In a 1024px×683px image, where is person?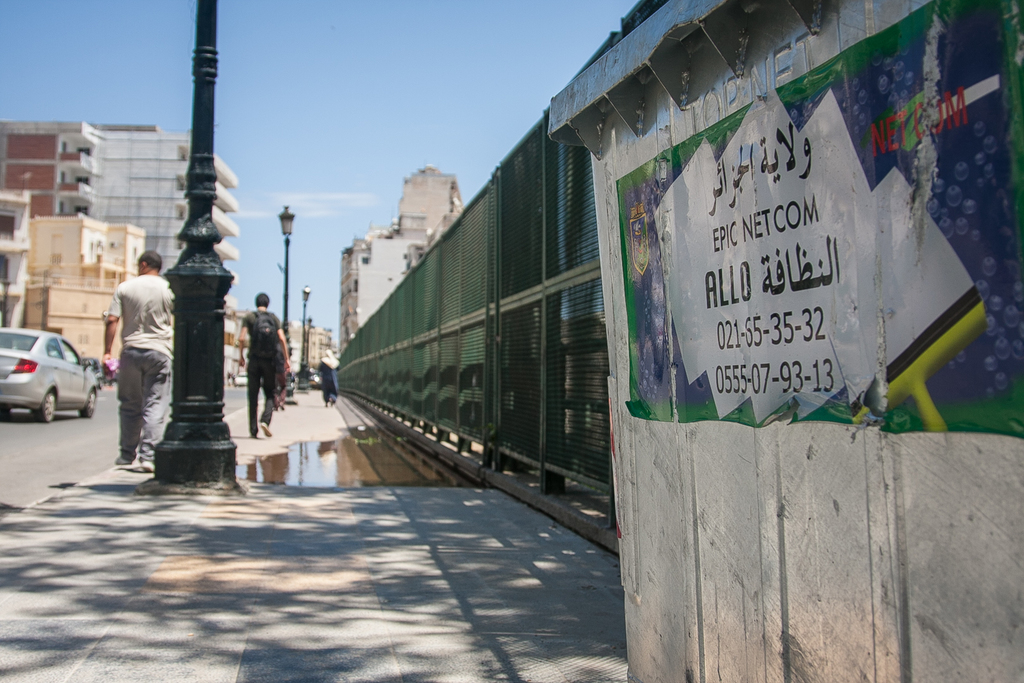
[235, 290, 291, 433].
